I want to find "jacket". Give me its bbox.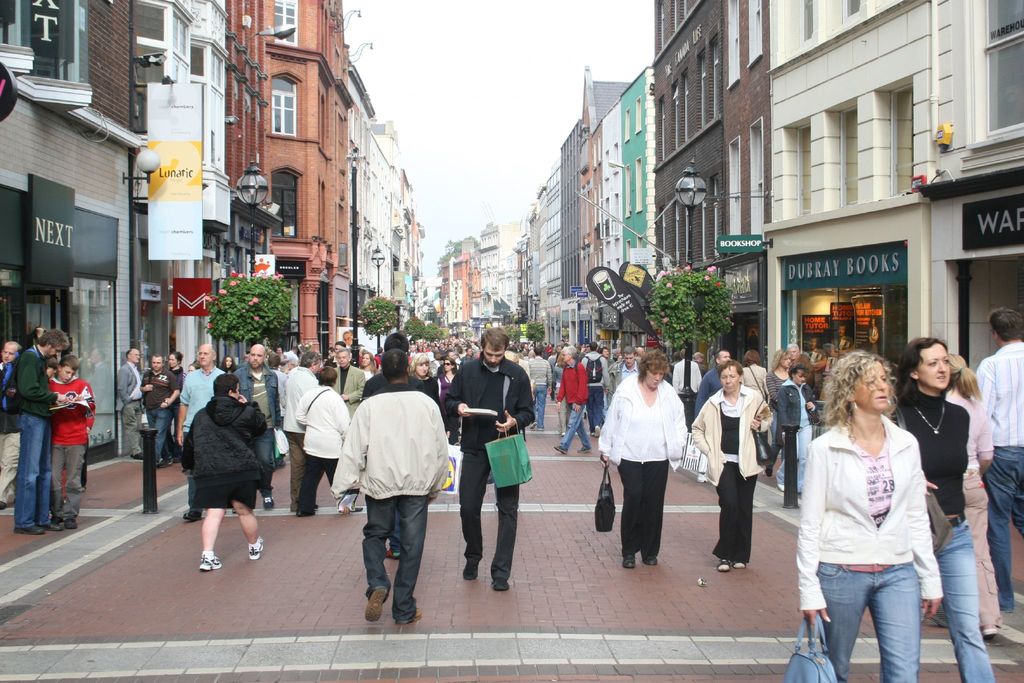
690 382 776 483.
